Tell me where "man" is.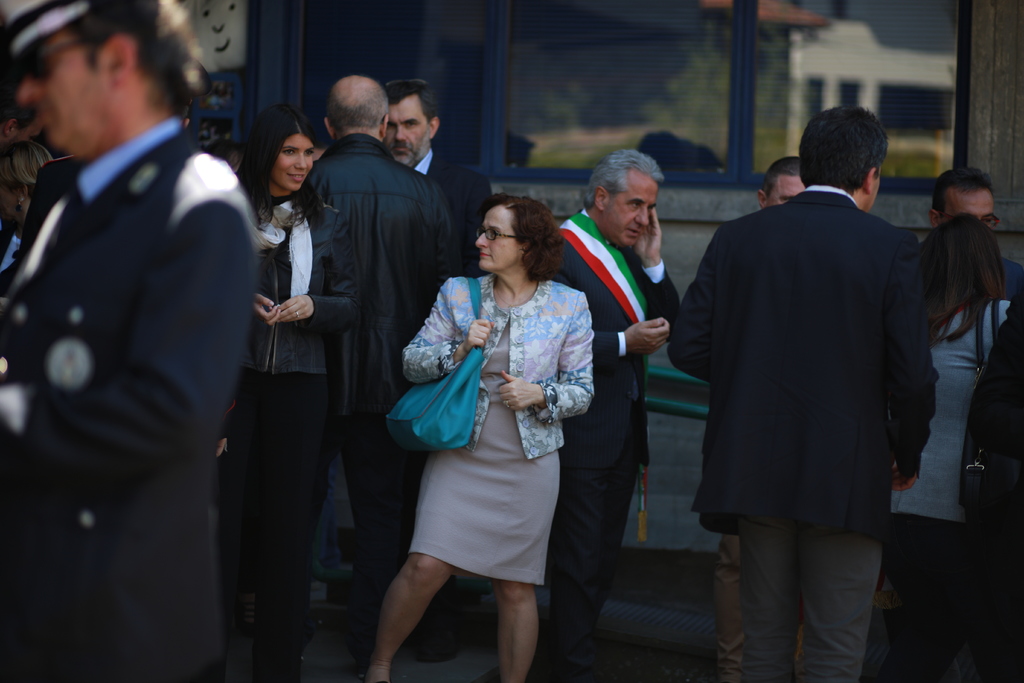
"man" is at (890,158,1023,682).
